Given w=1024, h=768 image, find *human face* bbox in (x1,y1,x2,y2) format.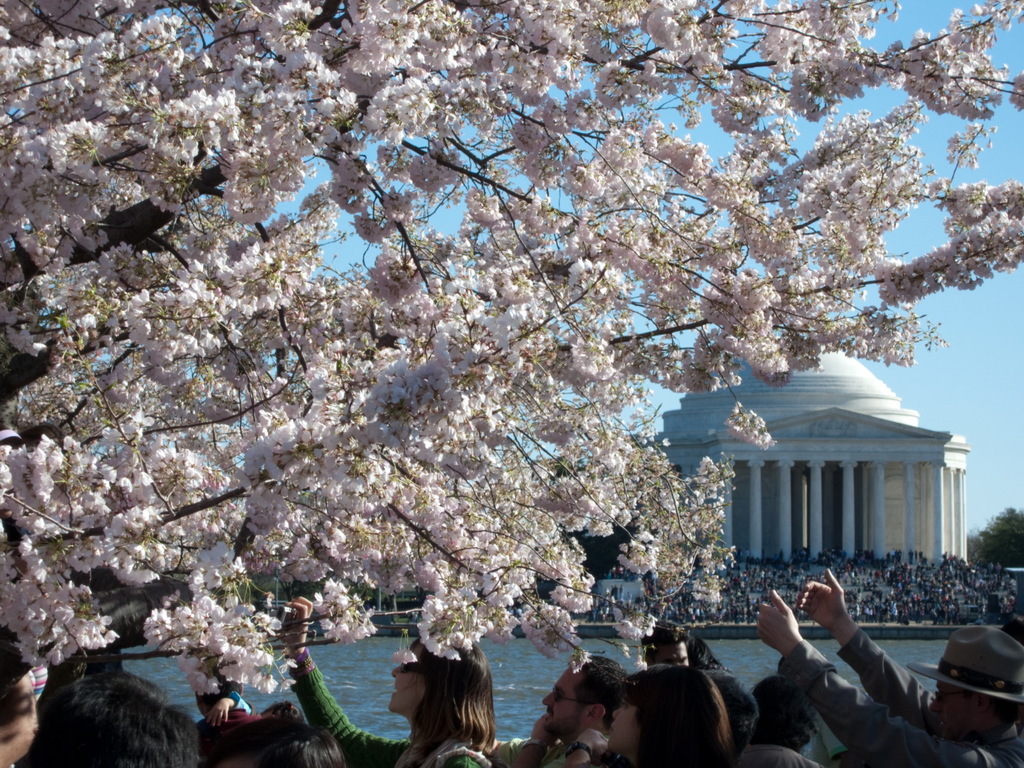
(542,666,584,737).
